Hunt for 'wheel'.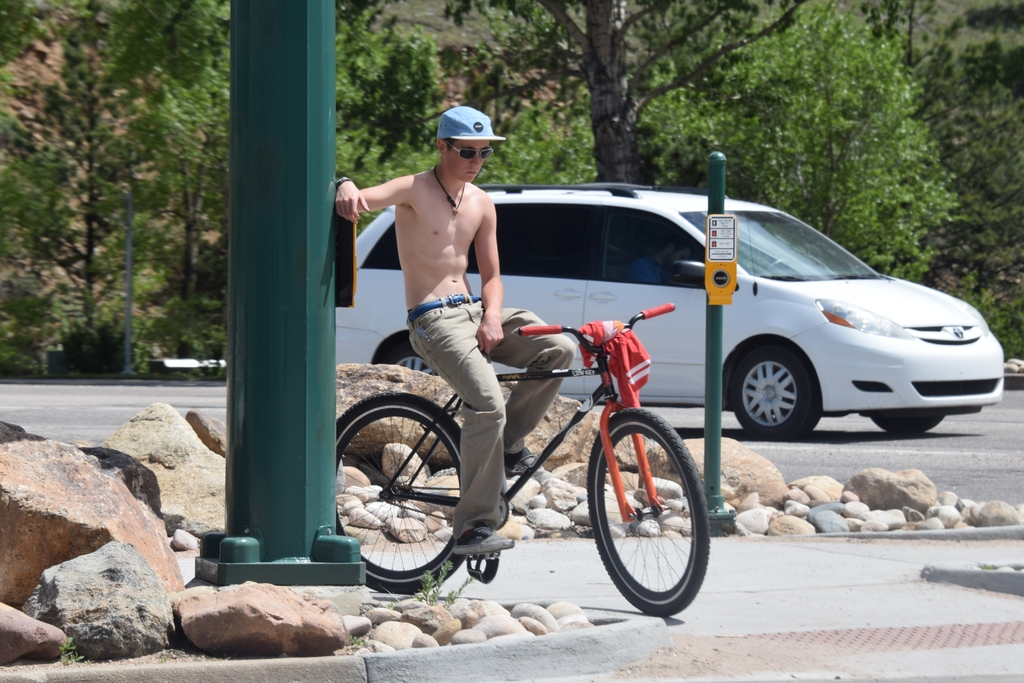
Hunted down at bbox(736, 341, 820, 440).
